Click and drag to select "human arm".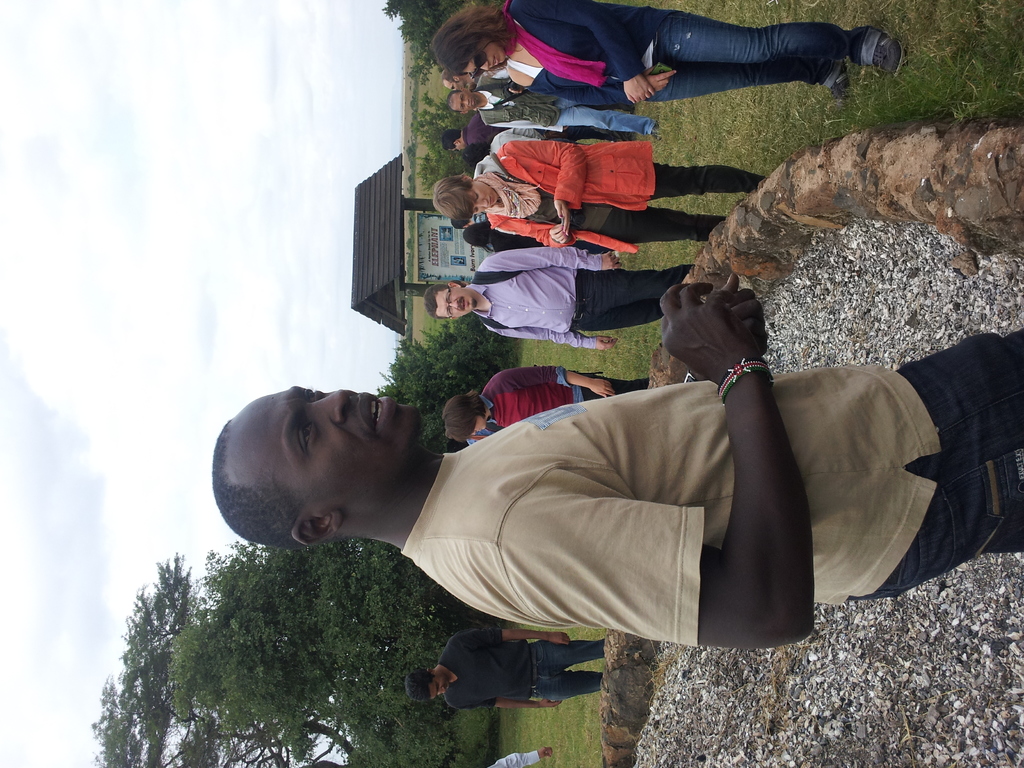
Selection: [x1=502, y1=138, x2=584, y2=224].
